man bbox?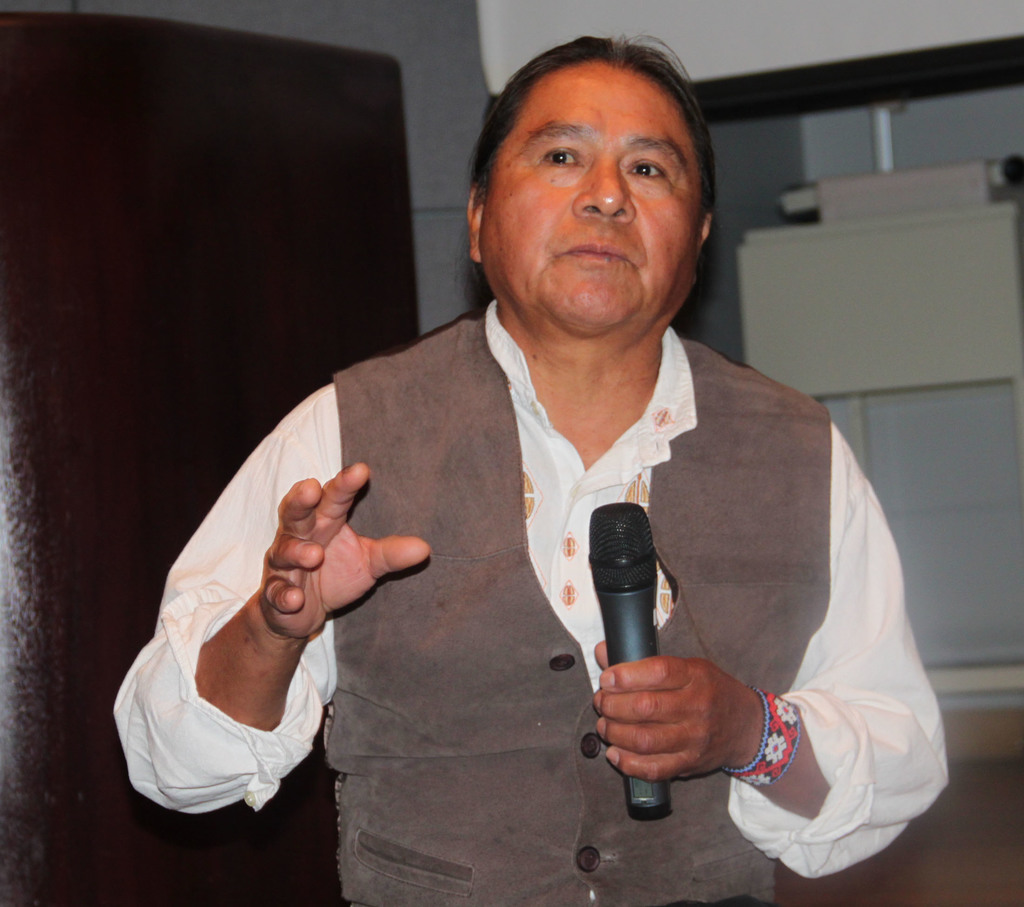
crop(166, 44, 905, 881)
